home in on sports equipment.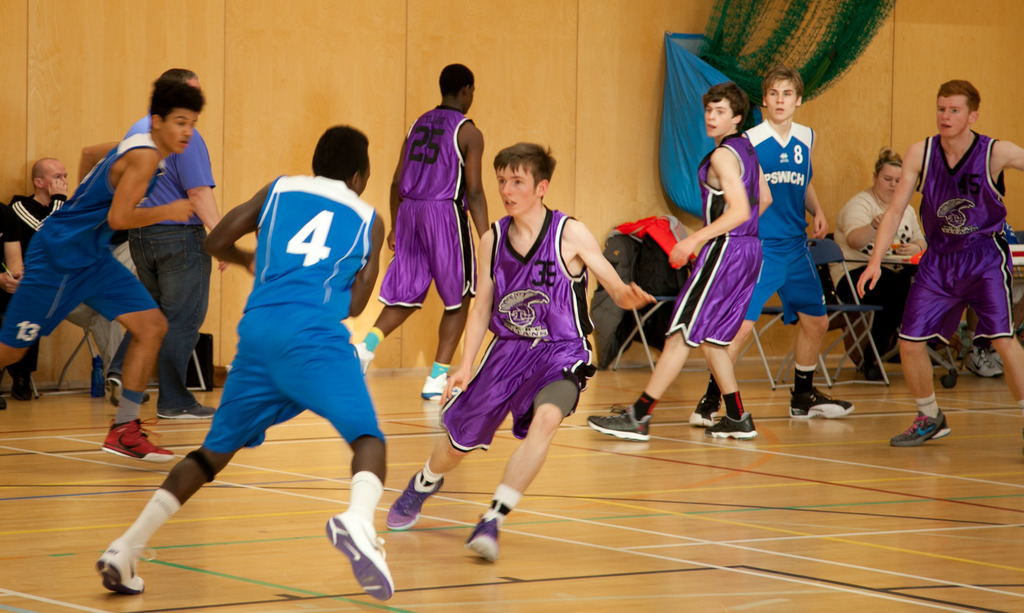
Homed in at BBox(158, 402, 217, 421).
